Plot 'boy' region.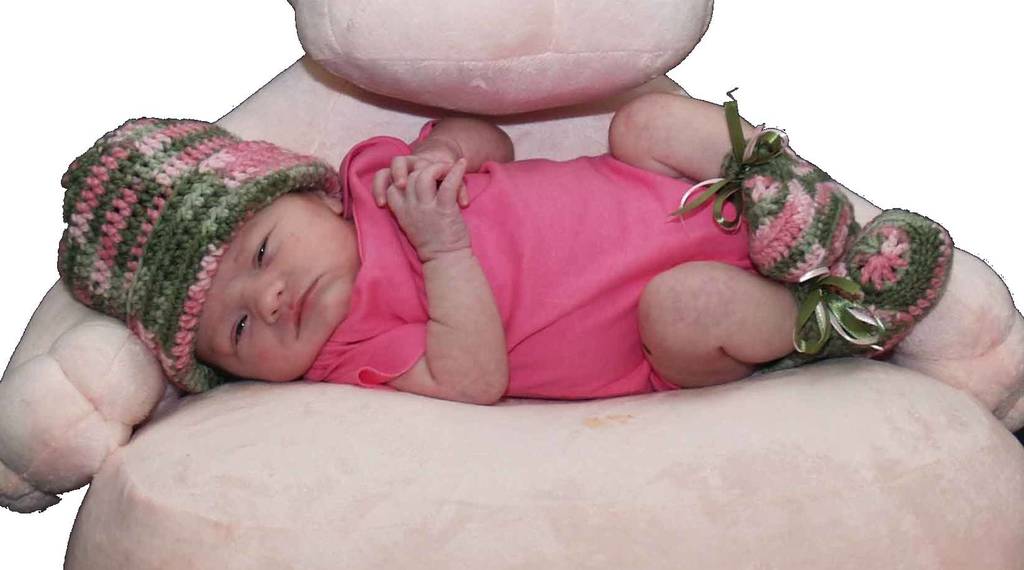
Plotted at region(30, 102, 957, 416).
